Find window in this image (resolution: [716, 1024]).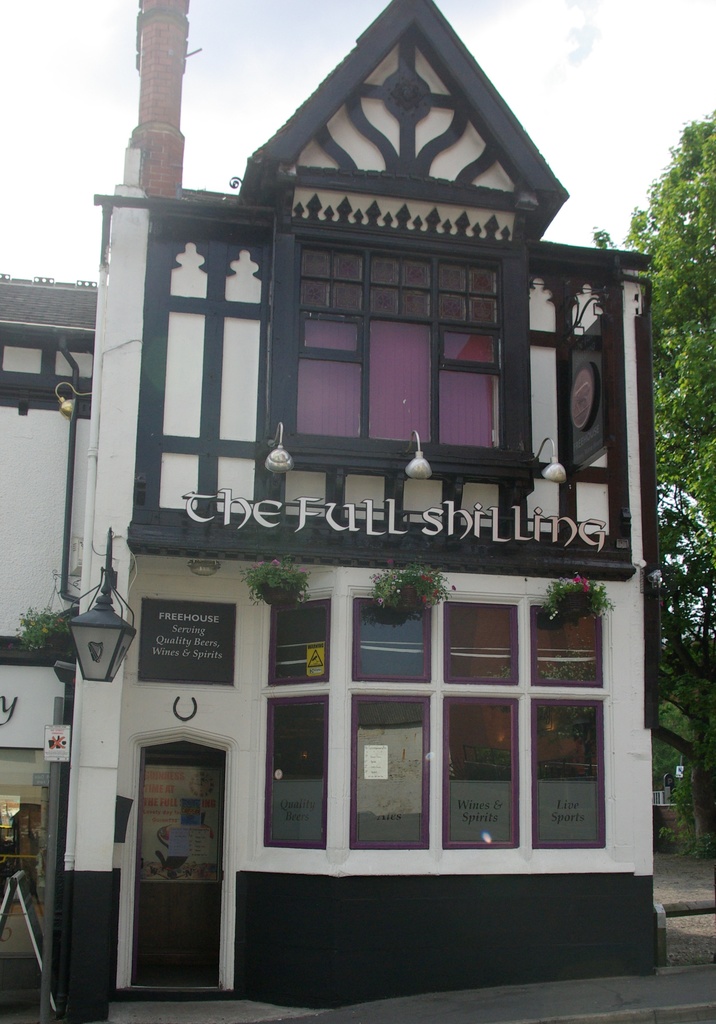
box=[448, 606, 522, 681].
